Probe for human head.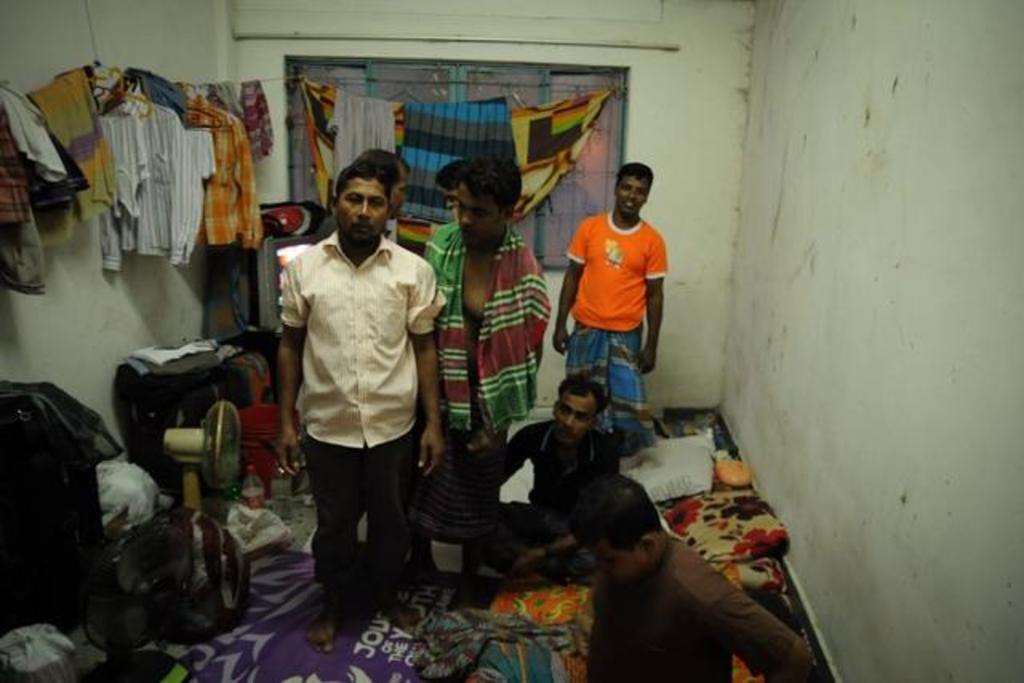
Probe result: bbox=(333, 160, 392, 246).
